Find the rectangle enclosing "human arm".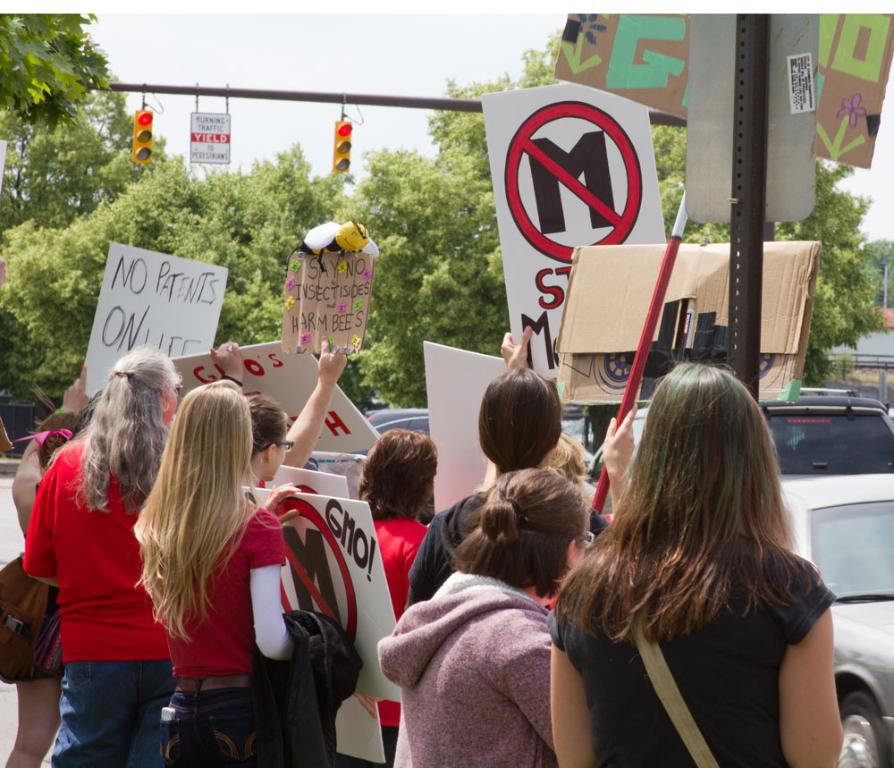
[773,564,844,767].
